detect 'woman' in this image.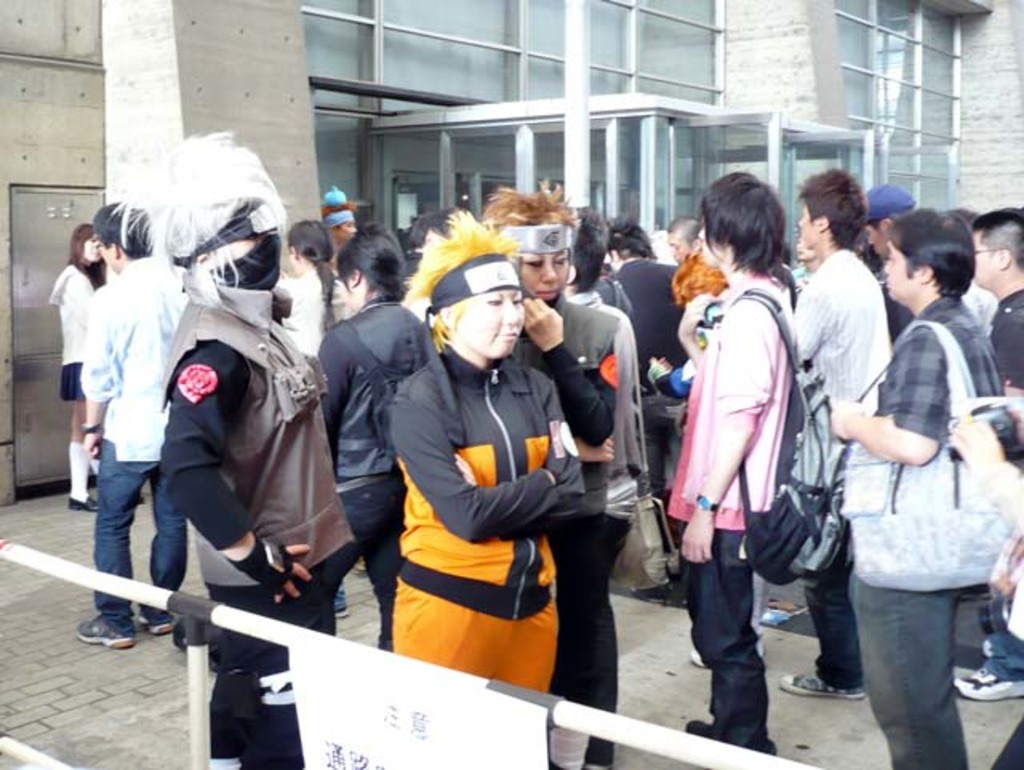
Detection: <bbox>53, 219, 106, 507</bbox>.
